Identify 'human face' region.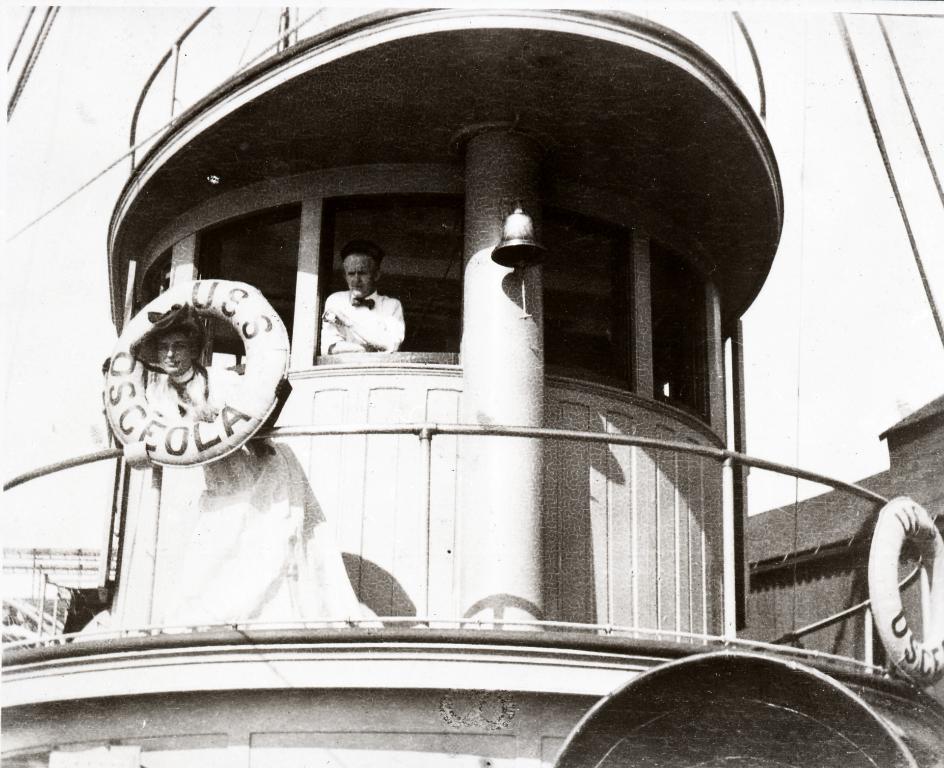
Region: l=340, t=253, r=378, b=302.
